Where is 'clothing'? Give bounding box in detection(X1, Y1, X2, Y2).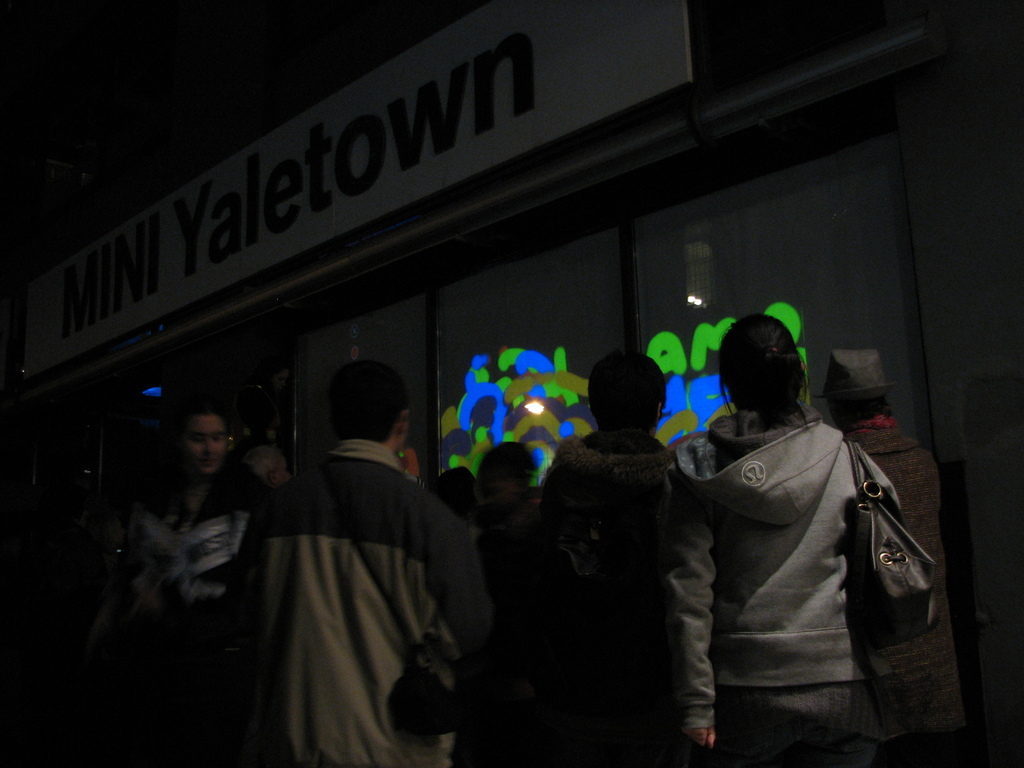
detection(840, 429, 936, 767).
